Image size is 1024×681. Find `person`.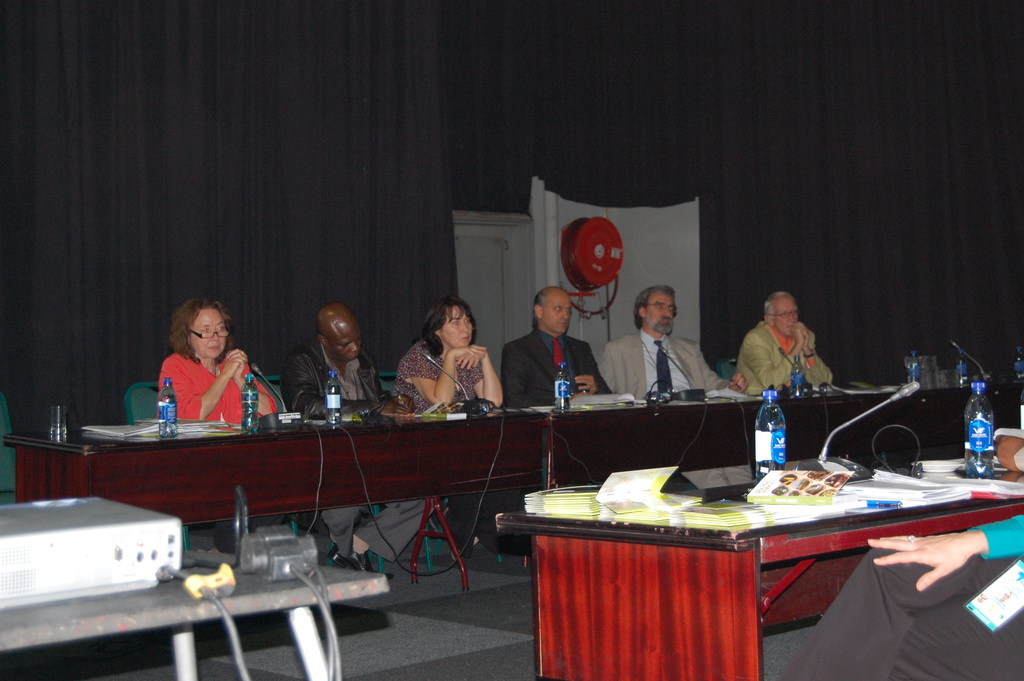
774 509 1023 680.
